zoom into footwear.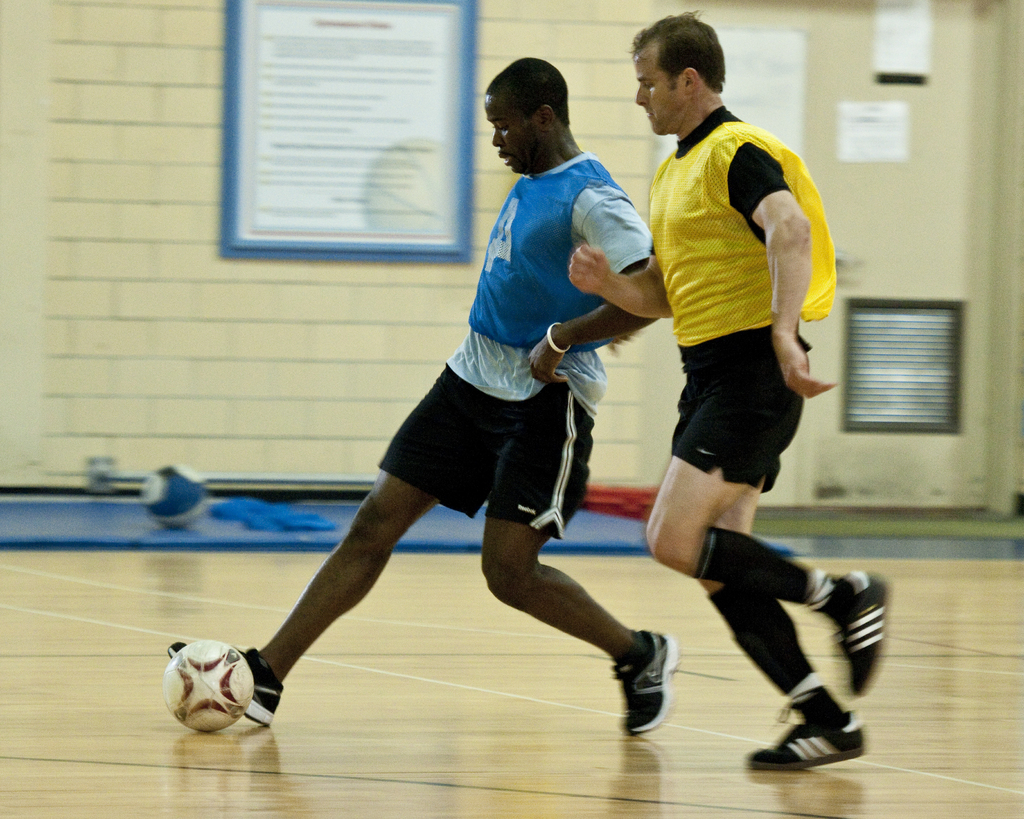
Zoom target: select_region(612, 626, 677, 739).
